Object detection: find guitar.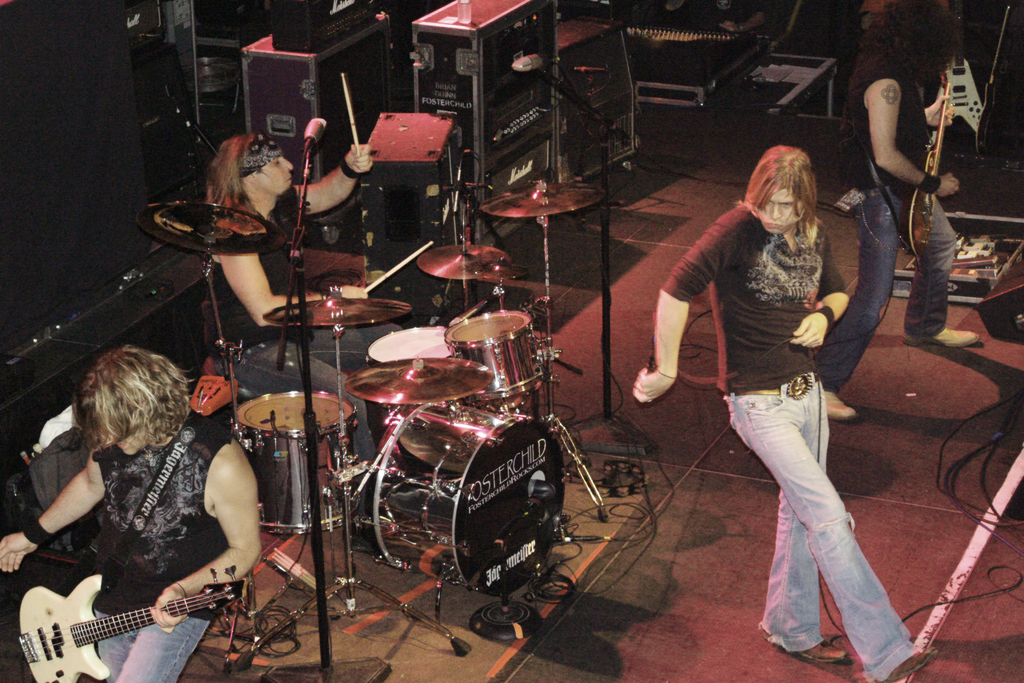
<region>14, 563, 244, 682</region>.
